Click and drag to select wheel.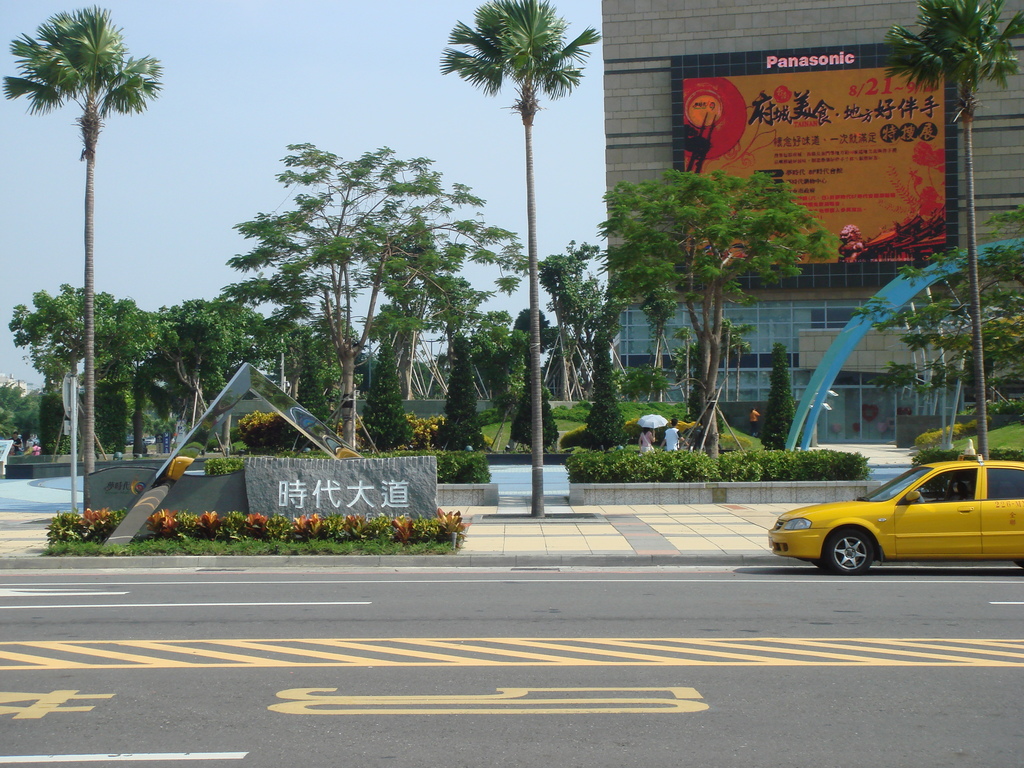
Selection: 816, 525, 879, 575.
